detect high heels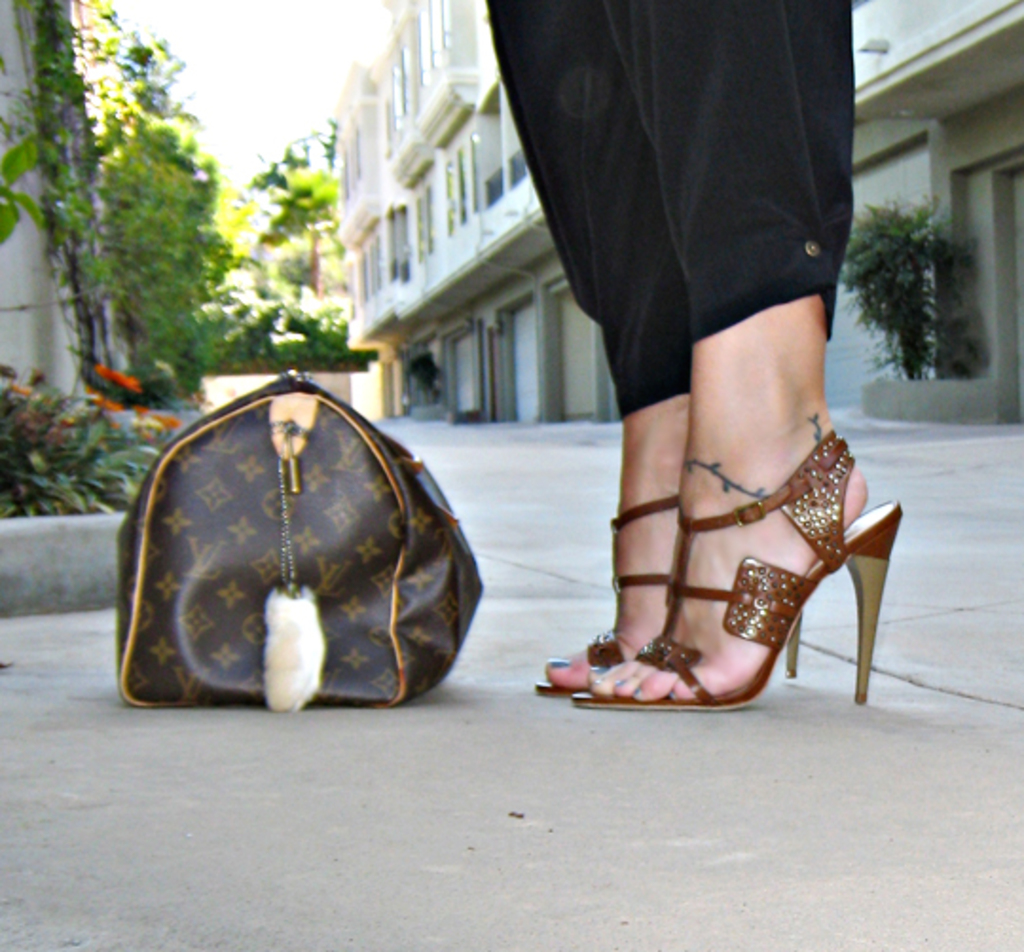
l=567, t=432, r=901, b=713
